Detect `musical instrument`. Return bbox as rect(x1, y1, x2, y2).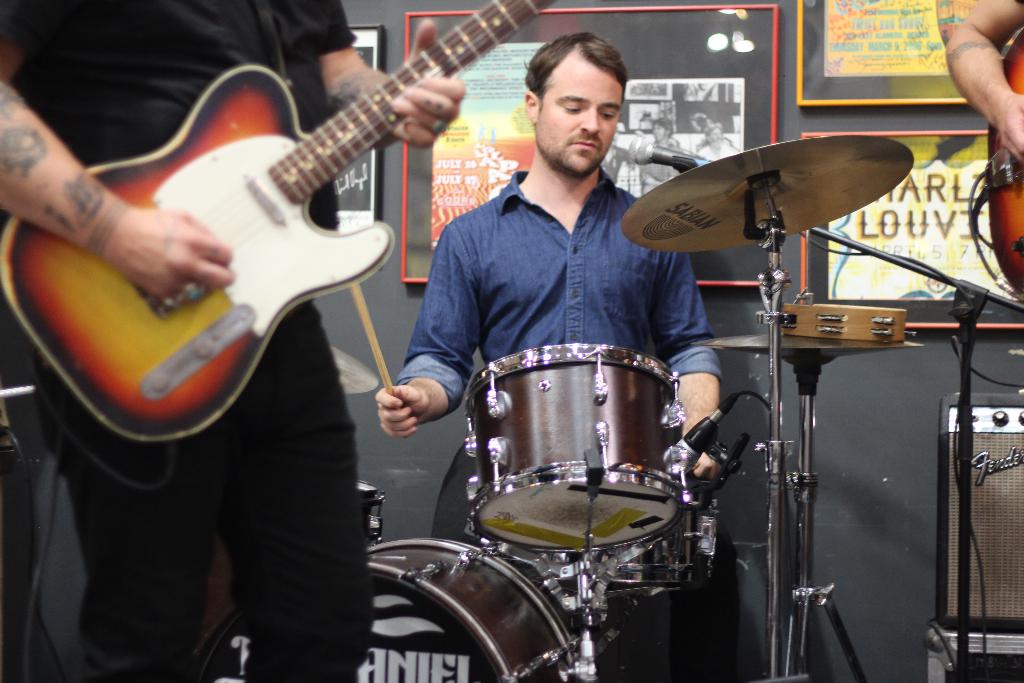
rect(986, 25, 1023, 298).
